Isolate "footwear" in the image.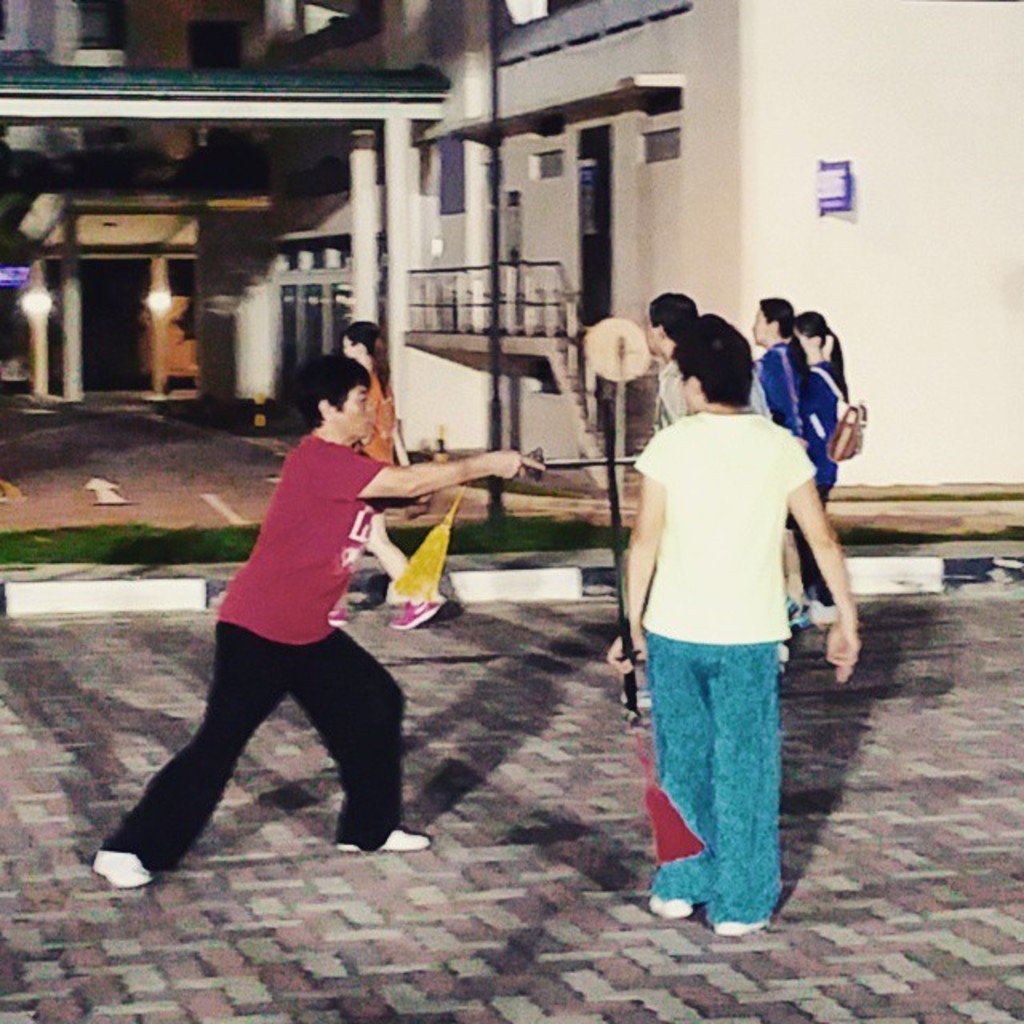
Isolated region: select_region(387, 598, 448, 632).
